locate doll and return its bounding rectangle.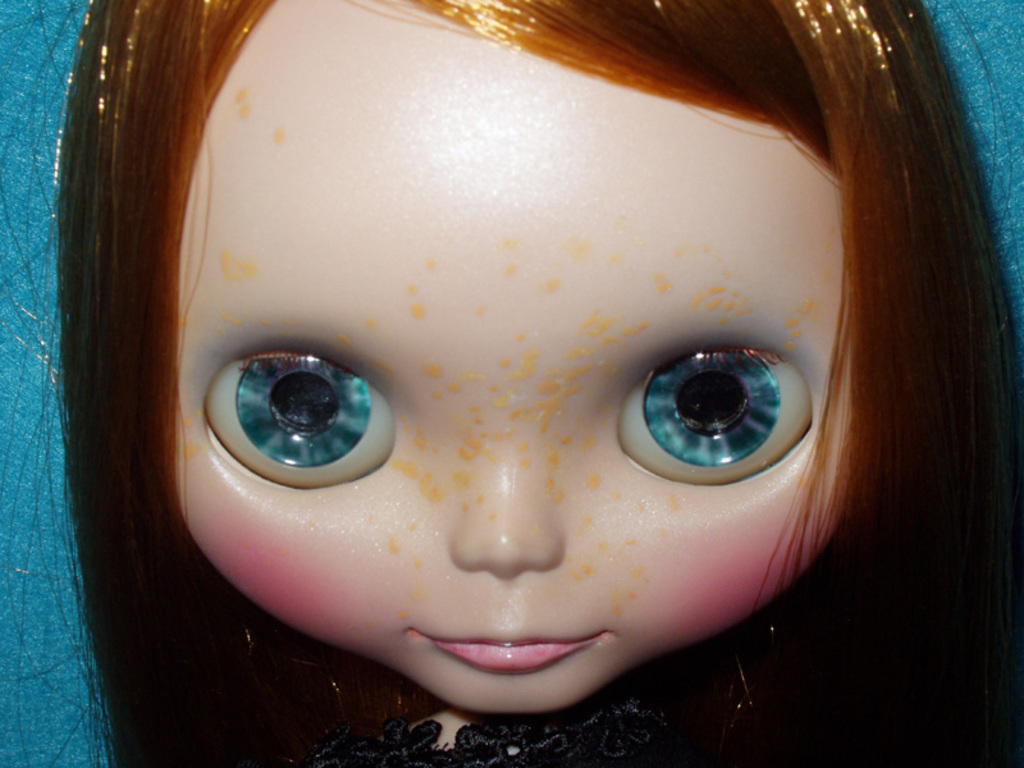
[left=46, top=3, right=1016, bottom=767].
